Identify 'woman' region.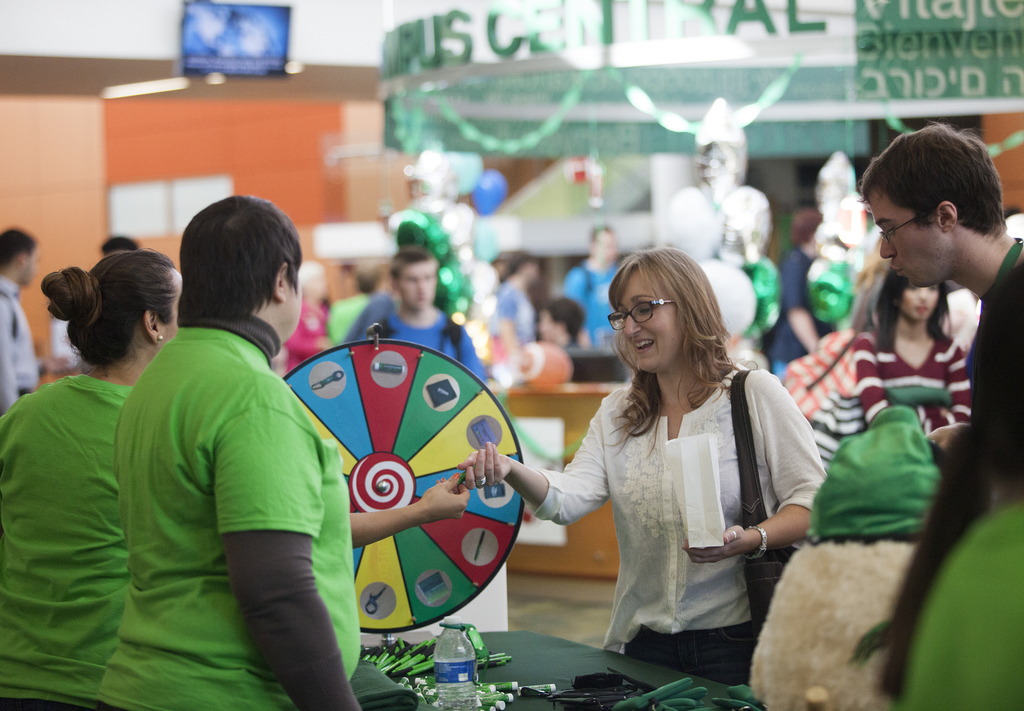
Region: region(0, 243, 181, 710).
